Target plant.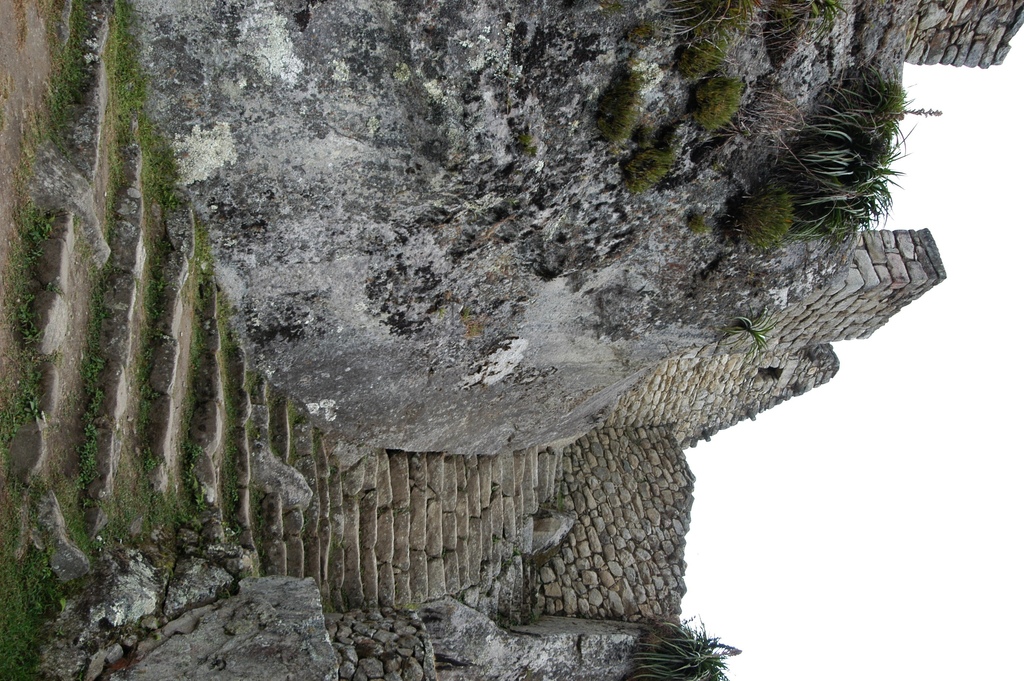
Target region: detection(598, 58, 647, 146).
